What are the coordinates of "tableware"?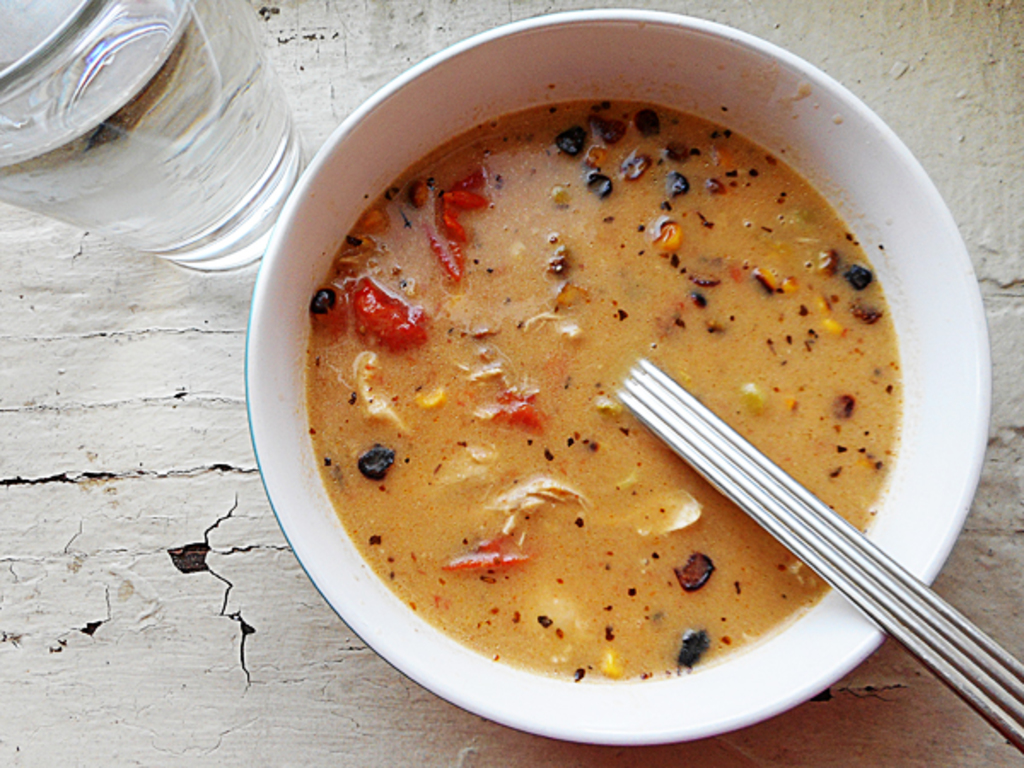
box=[222, 39, 992, 763].
